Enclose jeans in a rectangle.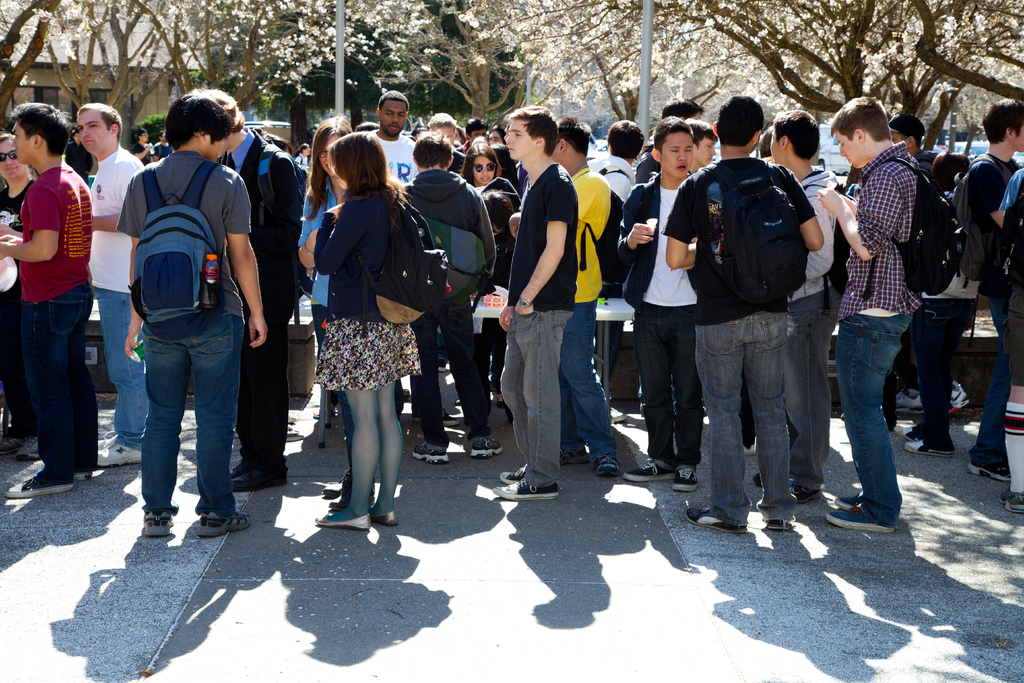
[left=965, top=296, right=1012, bottom=468].
